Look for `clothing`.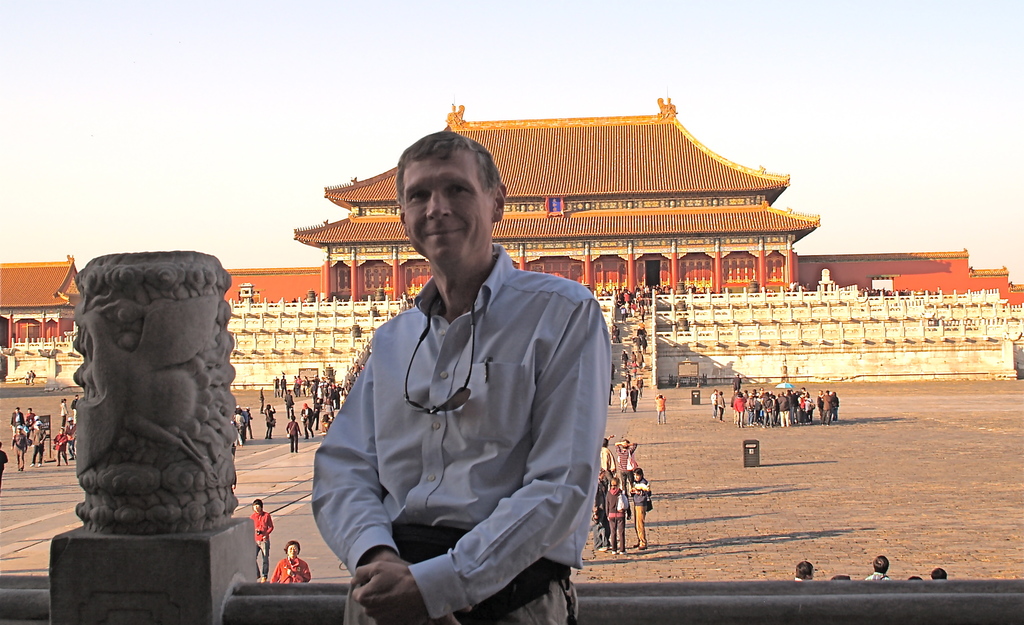
Found: left=778, top=413, right=789, bottom=426.
